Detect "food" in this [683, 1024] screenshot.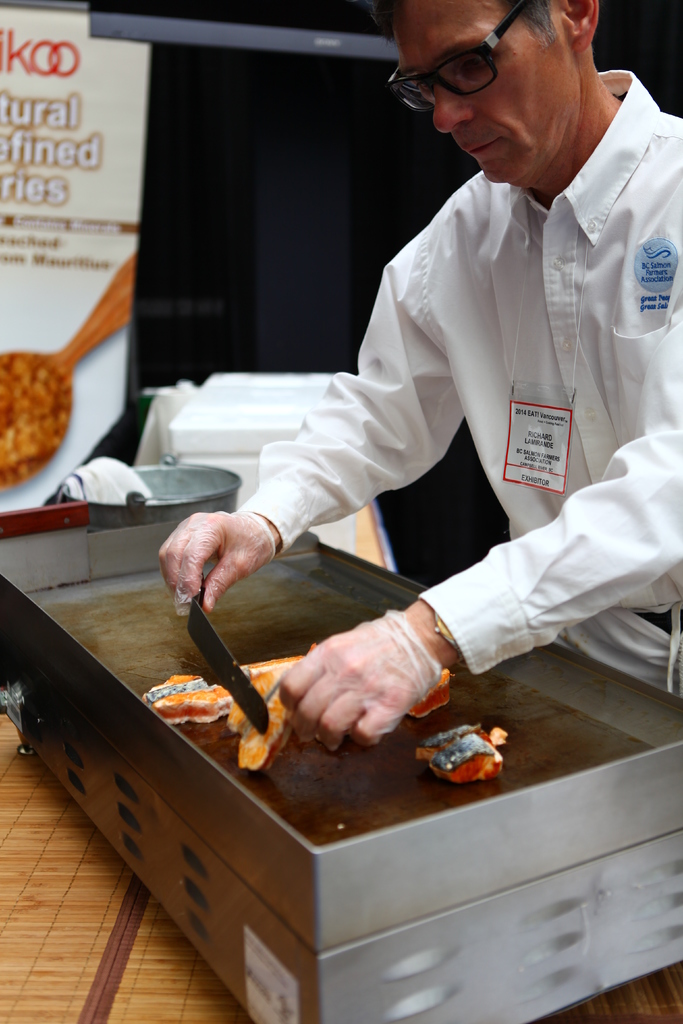
Detection: <region>407, 665, 449, 721</region>.
